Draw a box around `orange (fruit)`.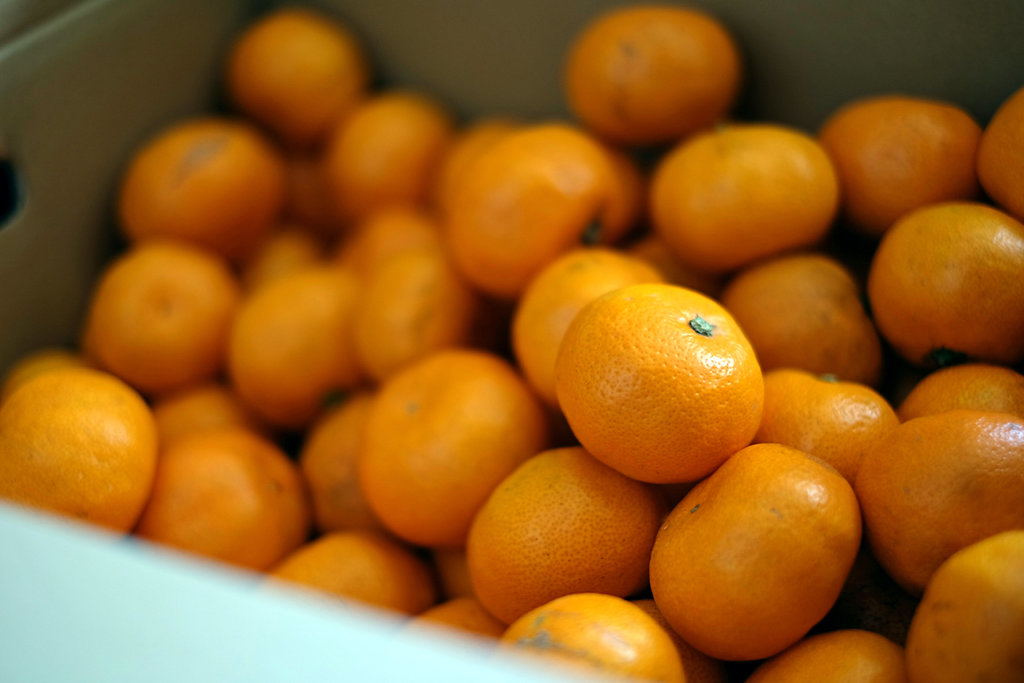
rect(326, 79, 436, 194).
